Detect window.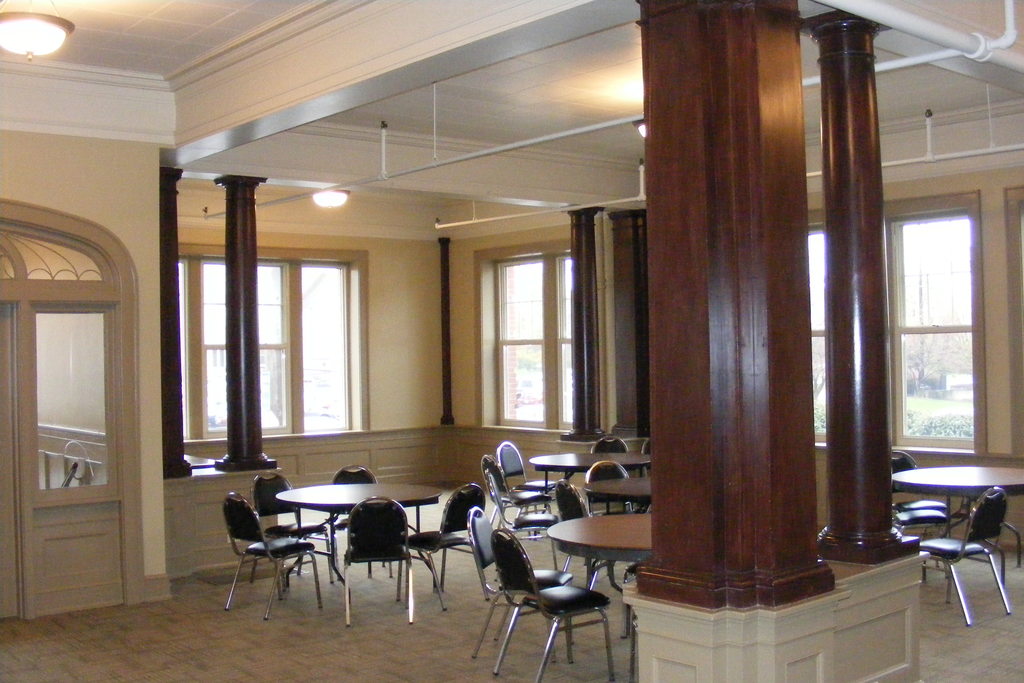
Detected at bbox=(175, 260, 366, 449).
